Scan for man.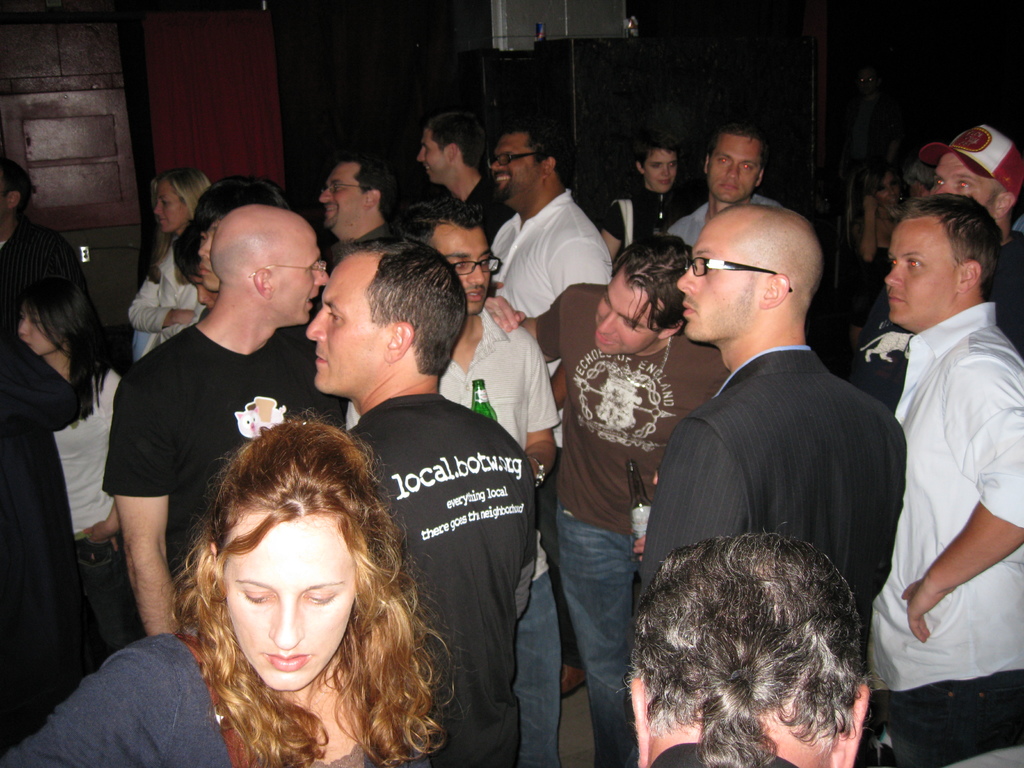
Scan result: x1=868 y1=189 x2=1023 y2=752.
